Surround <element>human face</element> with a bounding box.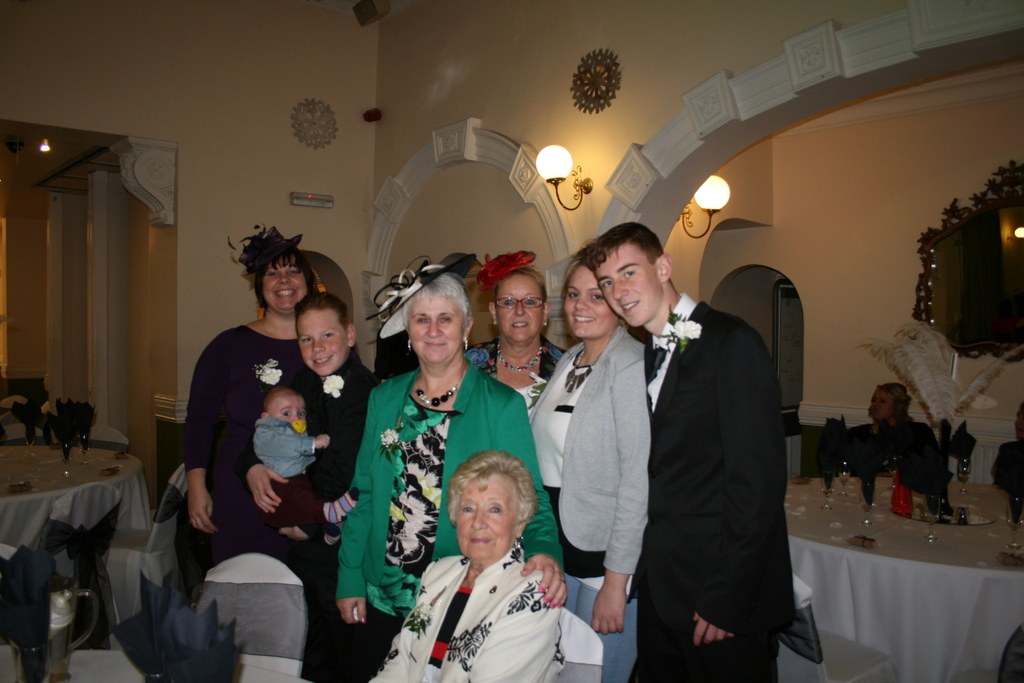
x1=604 y1=237 x2=665 y2=329.
